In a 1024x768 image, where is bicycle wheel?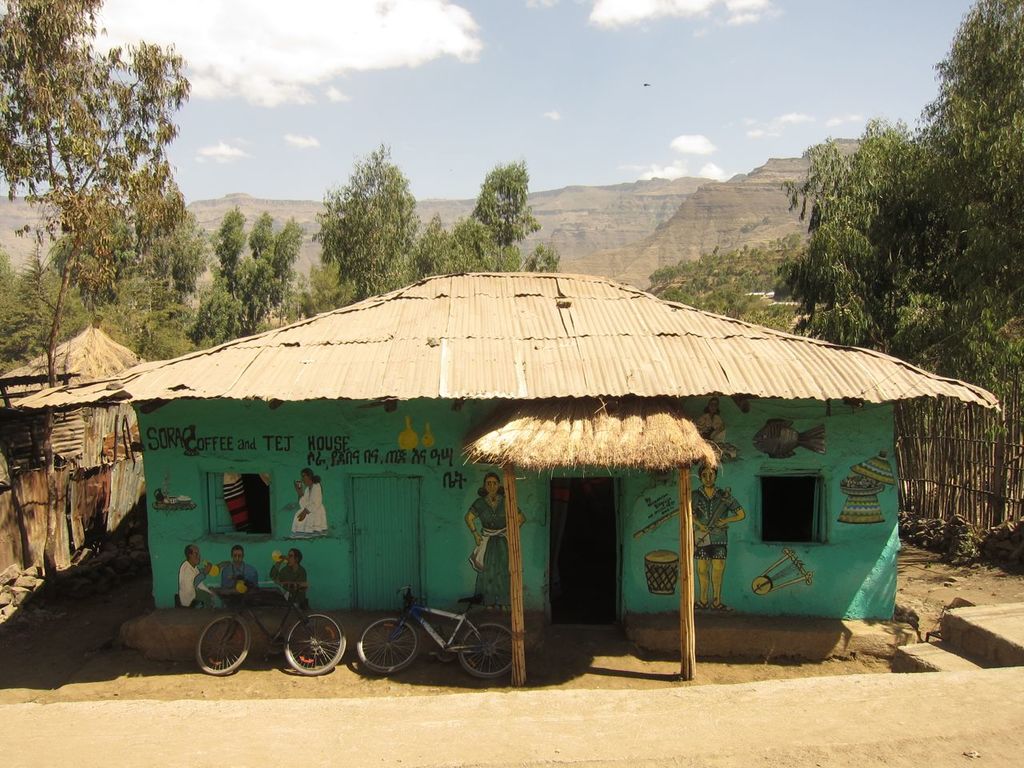
left=457, top=622, right=514, bottom=680.
